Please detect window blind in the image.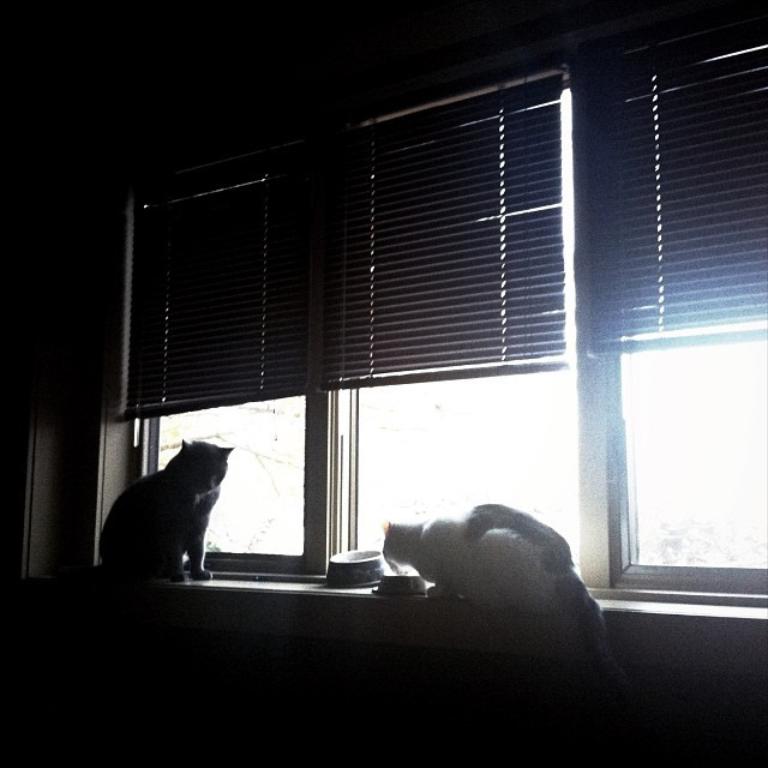
[115,0,767,419].
